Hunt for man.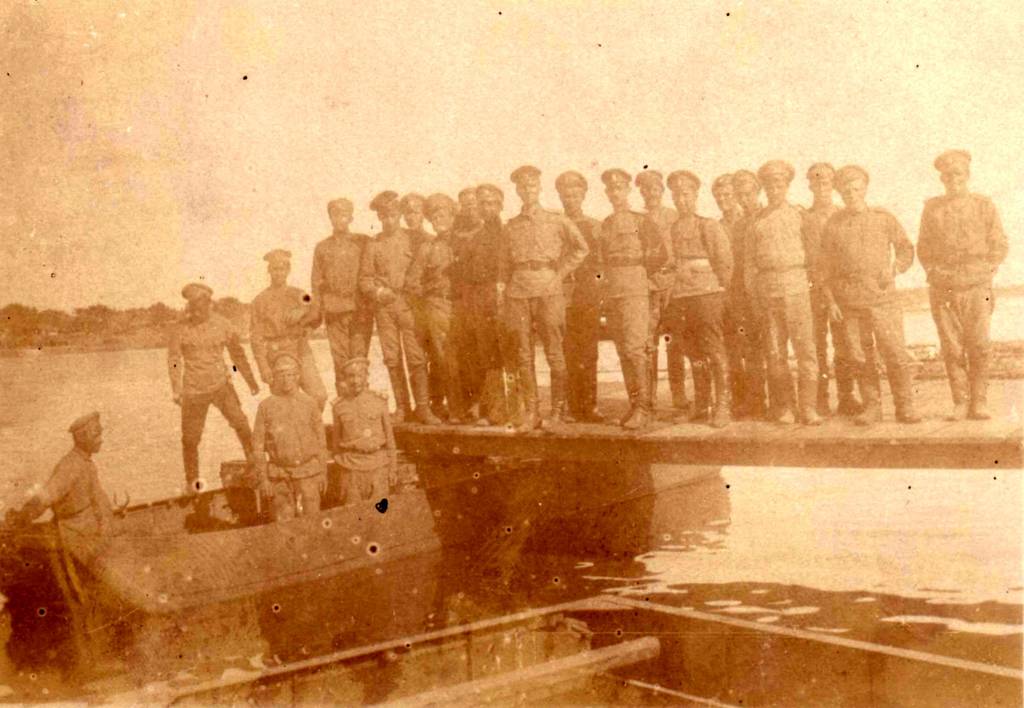
Hunted down at (360, 191, 440, 425).
